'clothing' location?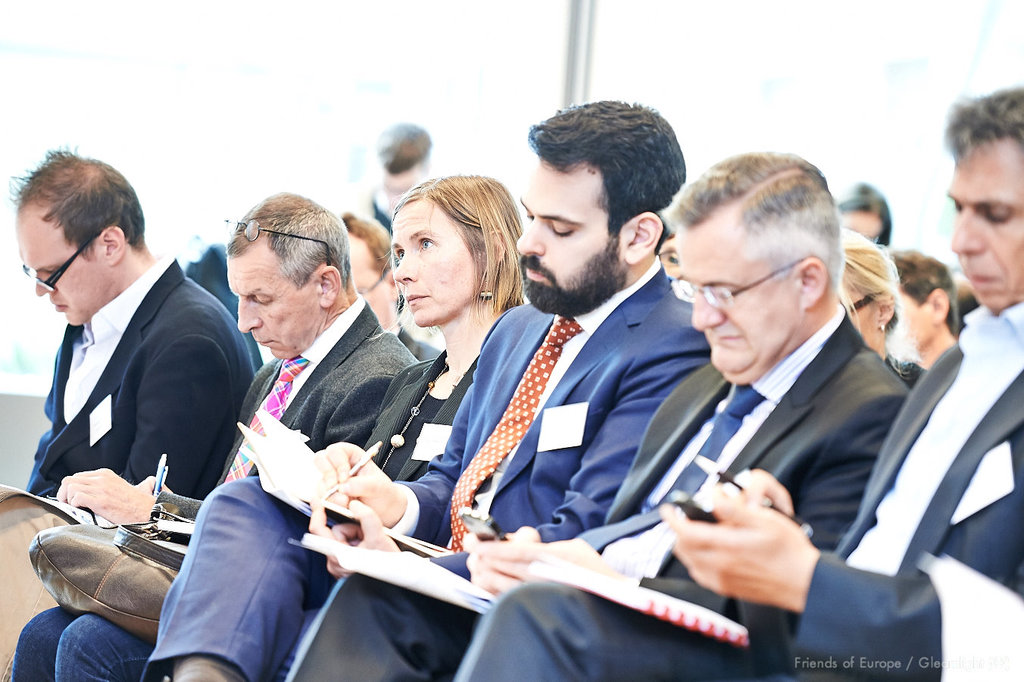
185, 243, 231, 318
